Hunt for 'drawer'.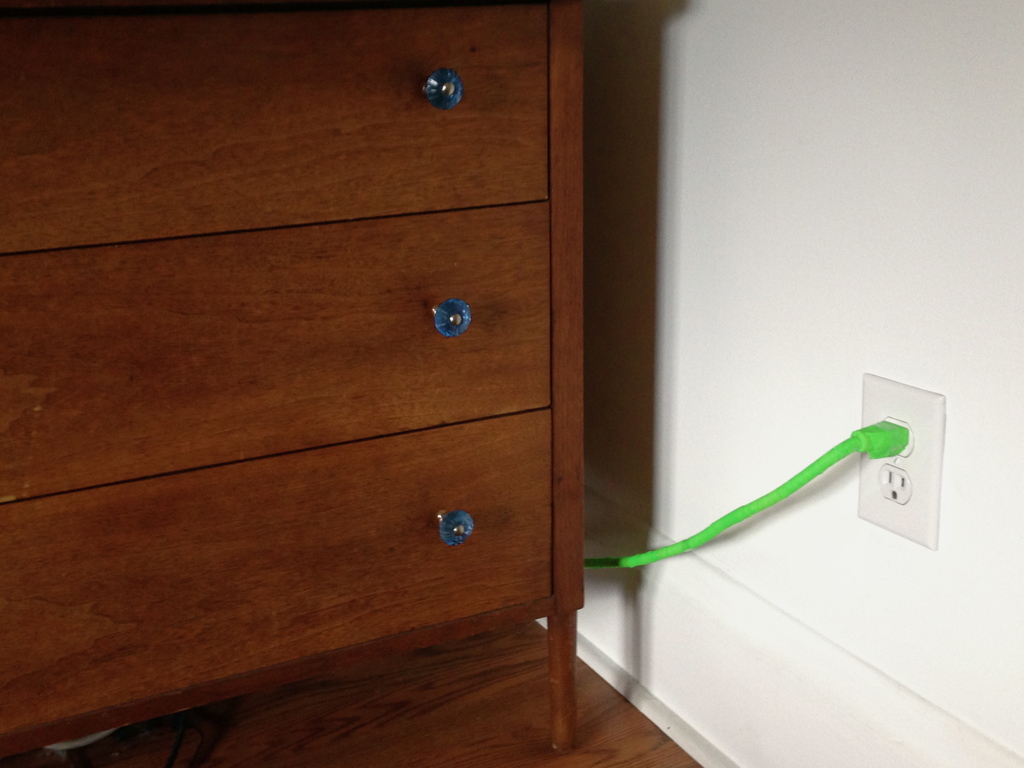
Hunted down at [0, 406, 553, 737].
